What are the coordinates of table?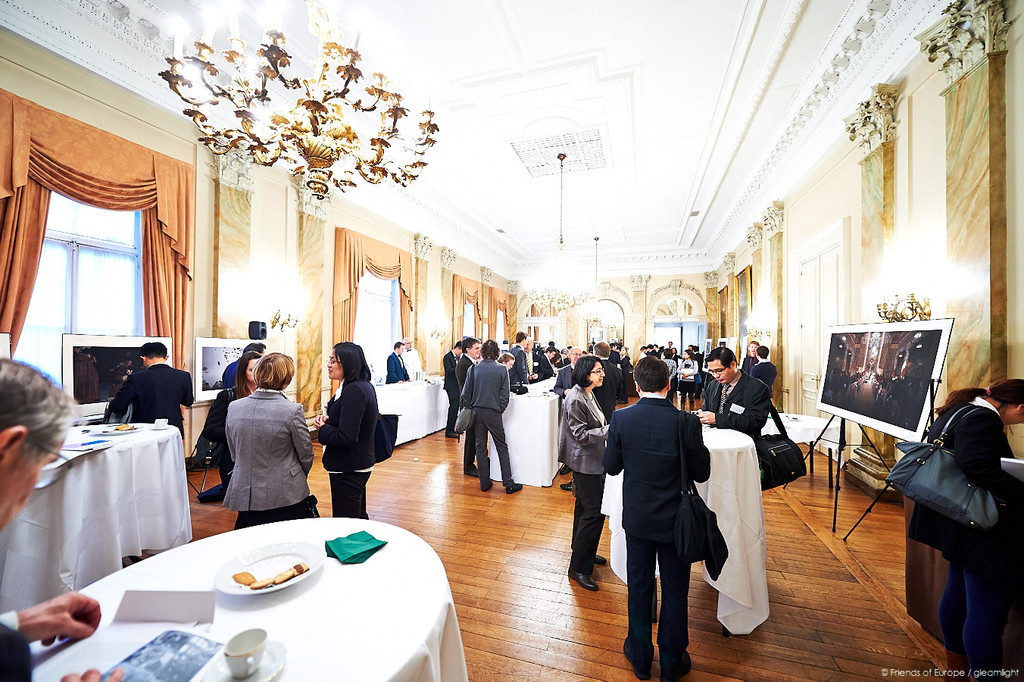
754 405 857 489.
